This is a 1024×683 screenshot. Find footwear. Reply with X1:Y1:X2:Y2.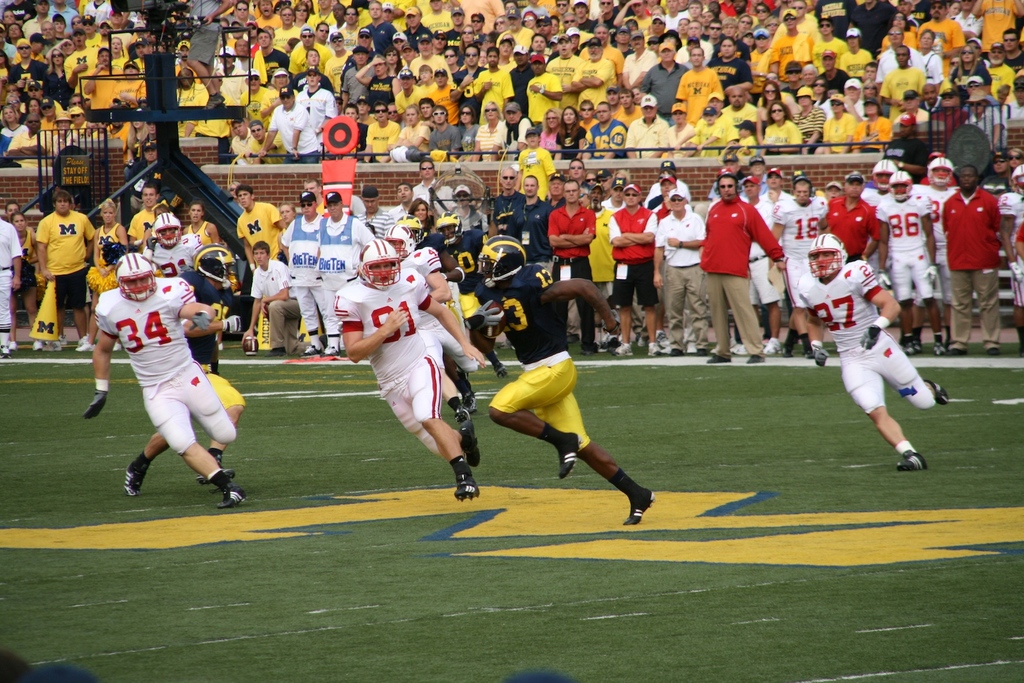
324:340:336:359.
